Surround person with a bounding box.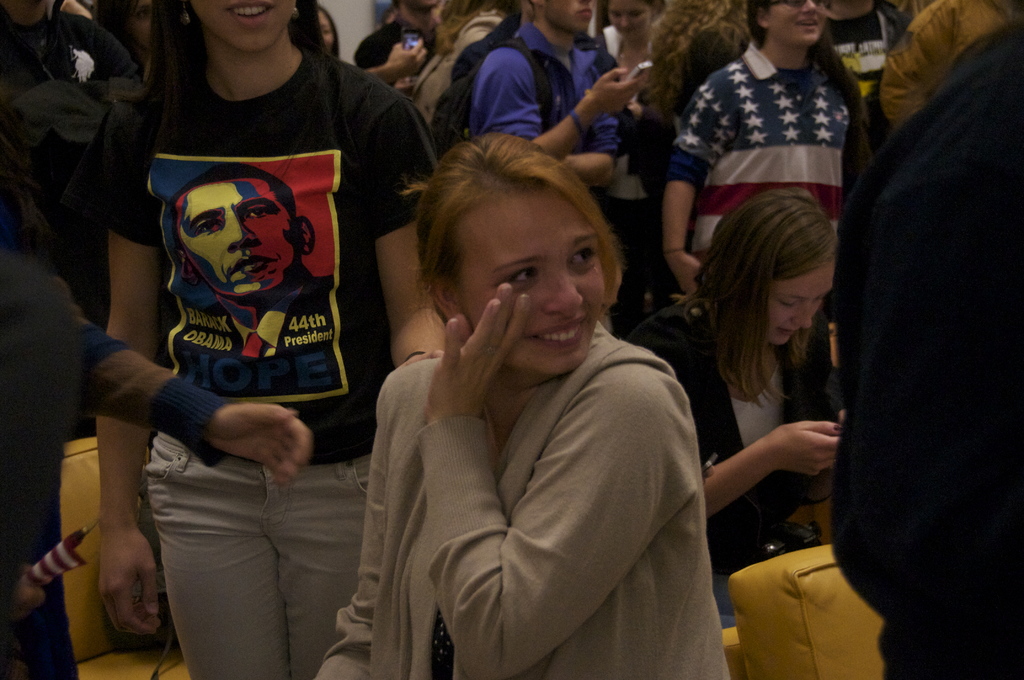
<region>835, 0, 1023, 679</region>.
